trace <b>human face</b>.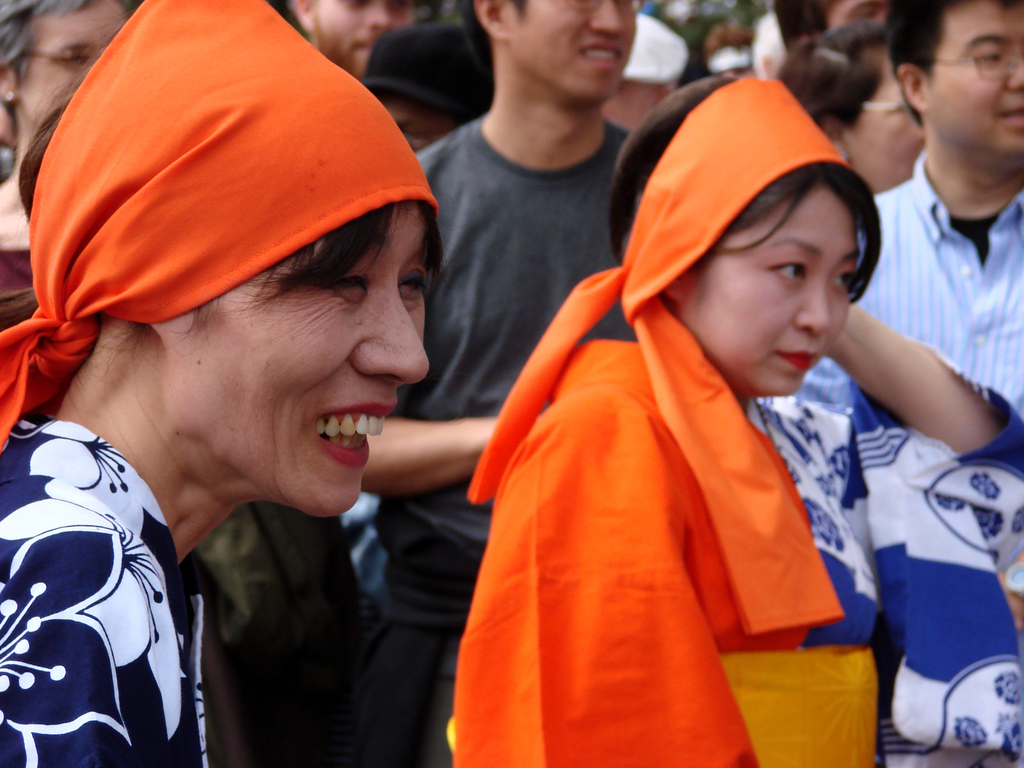
Traced to [829, 0, 886, 27].
